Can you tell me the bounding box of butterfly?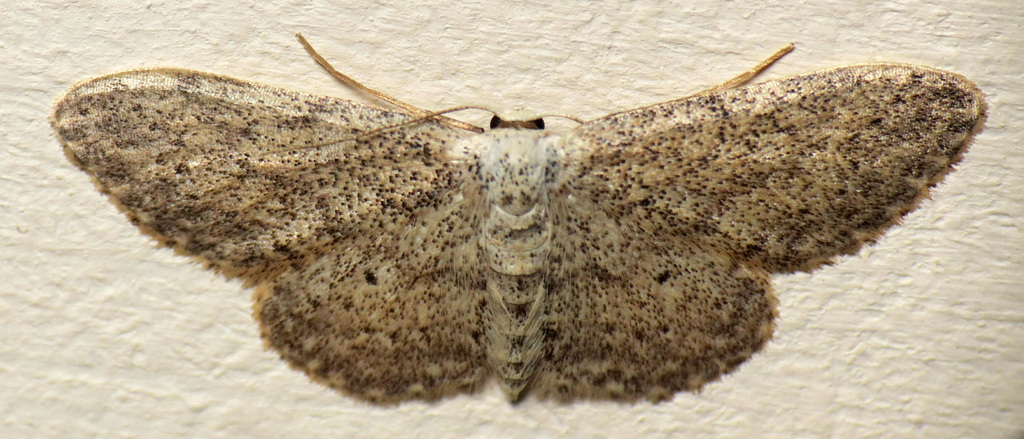
locate(79, 26, 978, 419).
